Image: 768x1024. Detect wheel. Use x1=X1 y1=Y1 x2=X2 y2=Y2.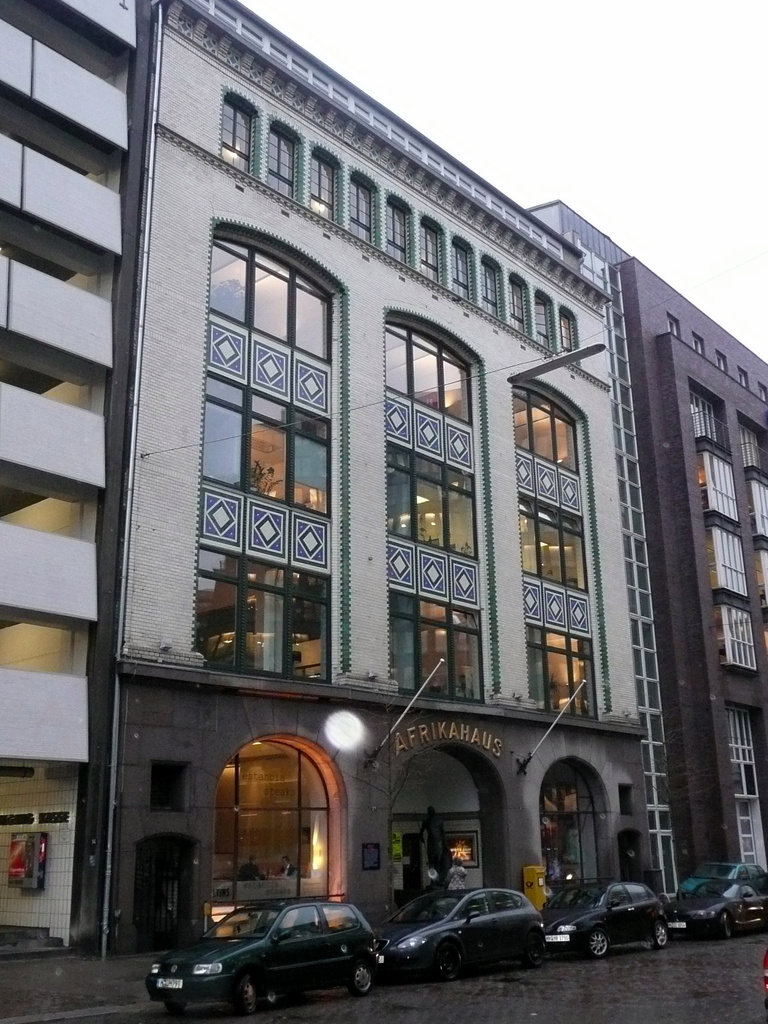
x1=587 y1=929 x2=607 y2=958.
